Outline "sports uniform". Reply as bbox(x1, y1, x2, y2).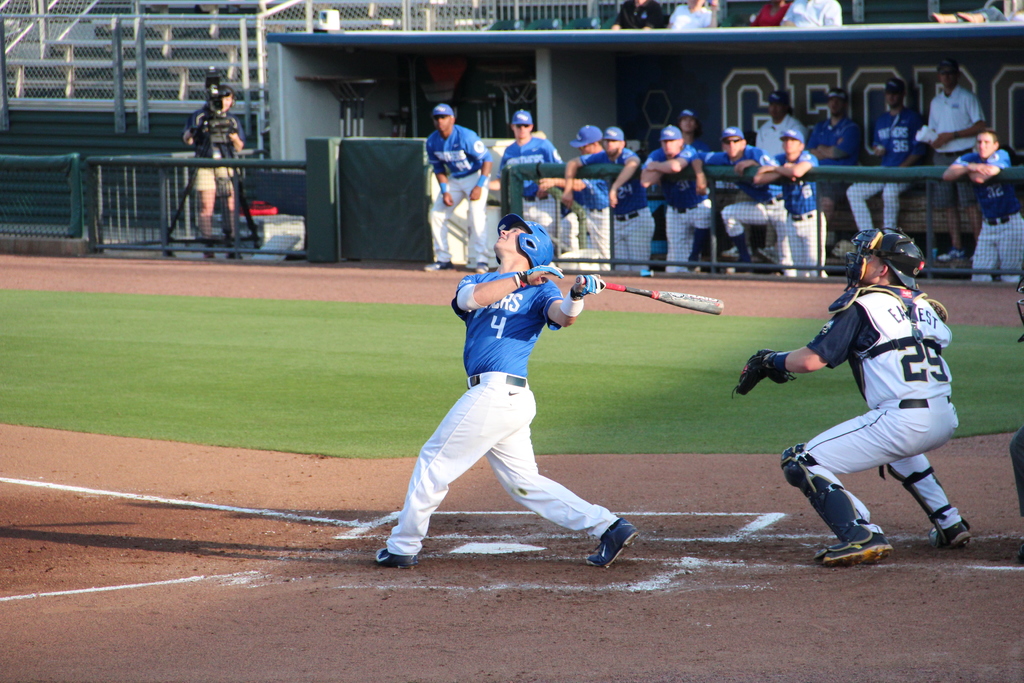
bbox(925, 94, 987, 213).
